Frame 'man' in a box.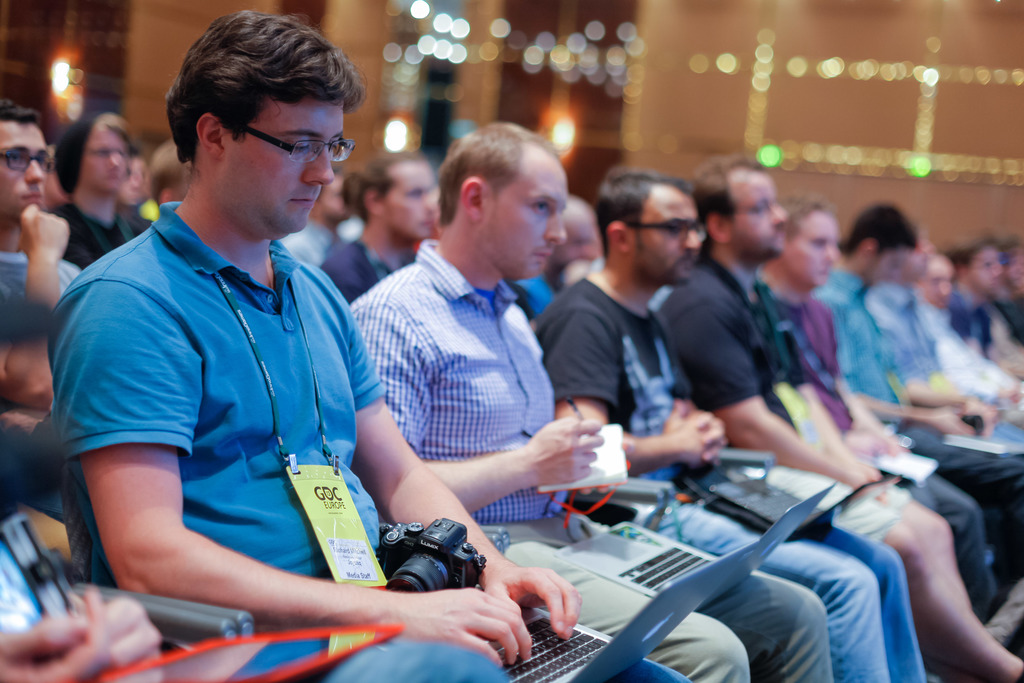
x1=811 y1=185 x2=1023 y2=563.
